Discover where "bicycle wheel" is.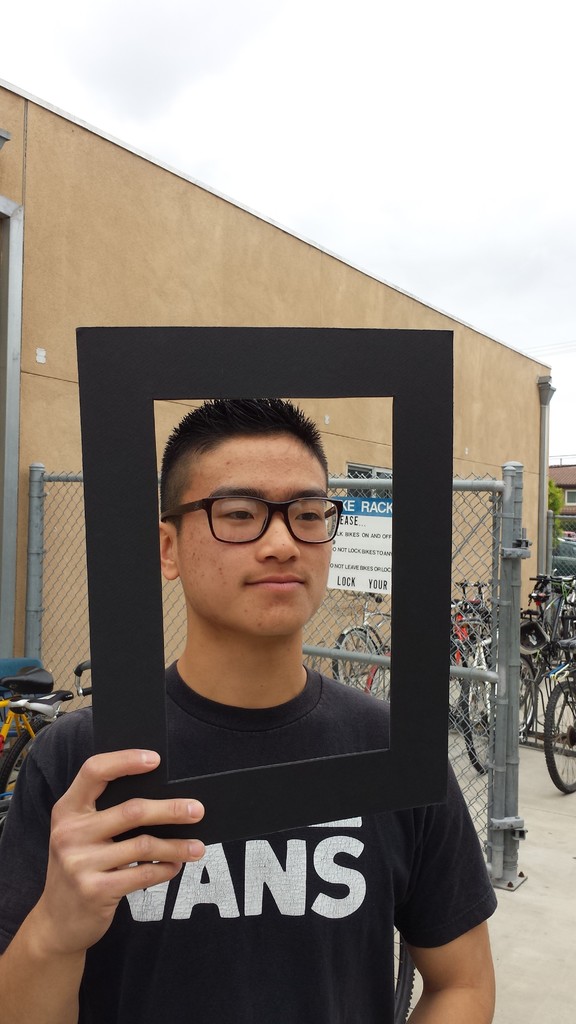
Discovered at x1=541, y1=679, x2=575, y2=796.
